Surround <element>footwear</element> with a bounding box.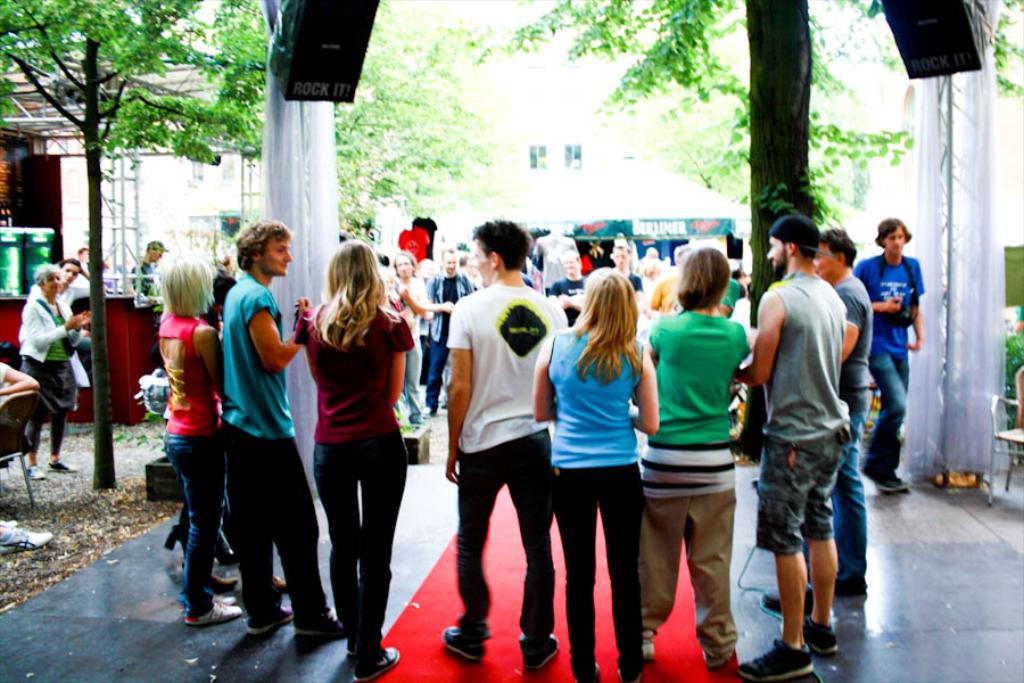
detection(518, 635, 555, 669).
